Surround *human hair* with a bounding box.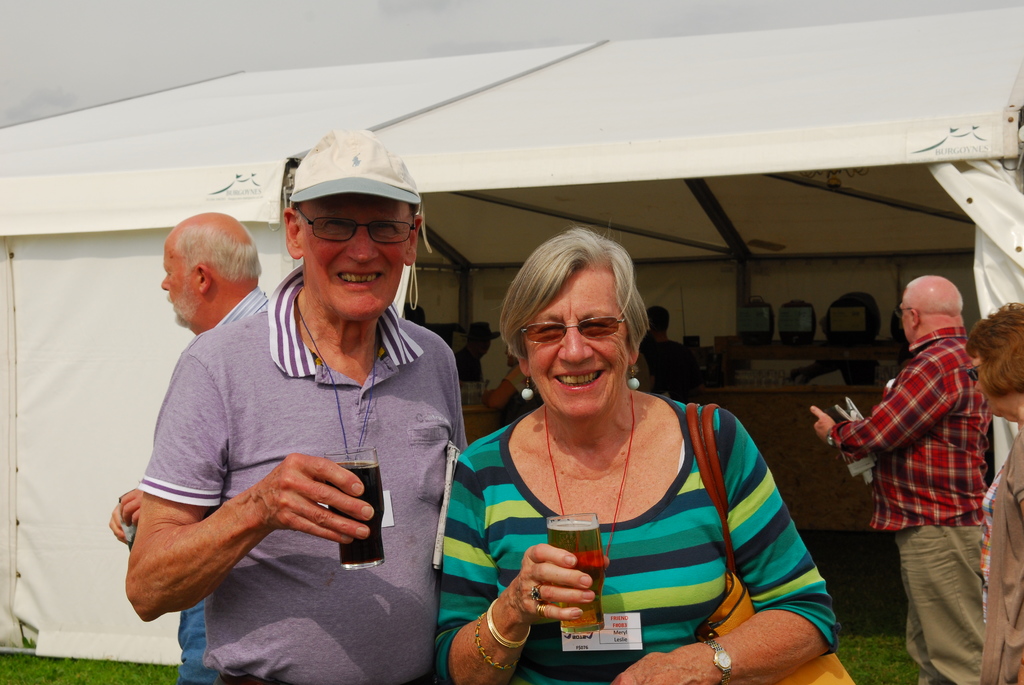
173, 224, 260, 278.
